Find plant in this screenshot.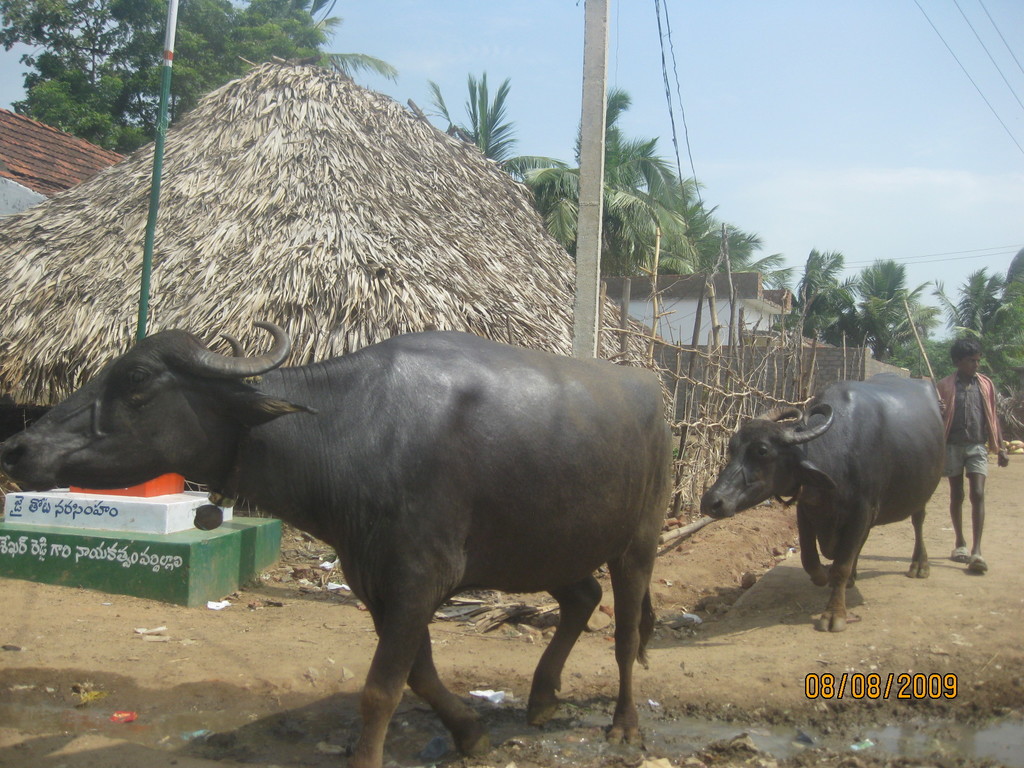
The bounding box for plant is left=669, top=440, right=689, bottom=466.
